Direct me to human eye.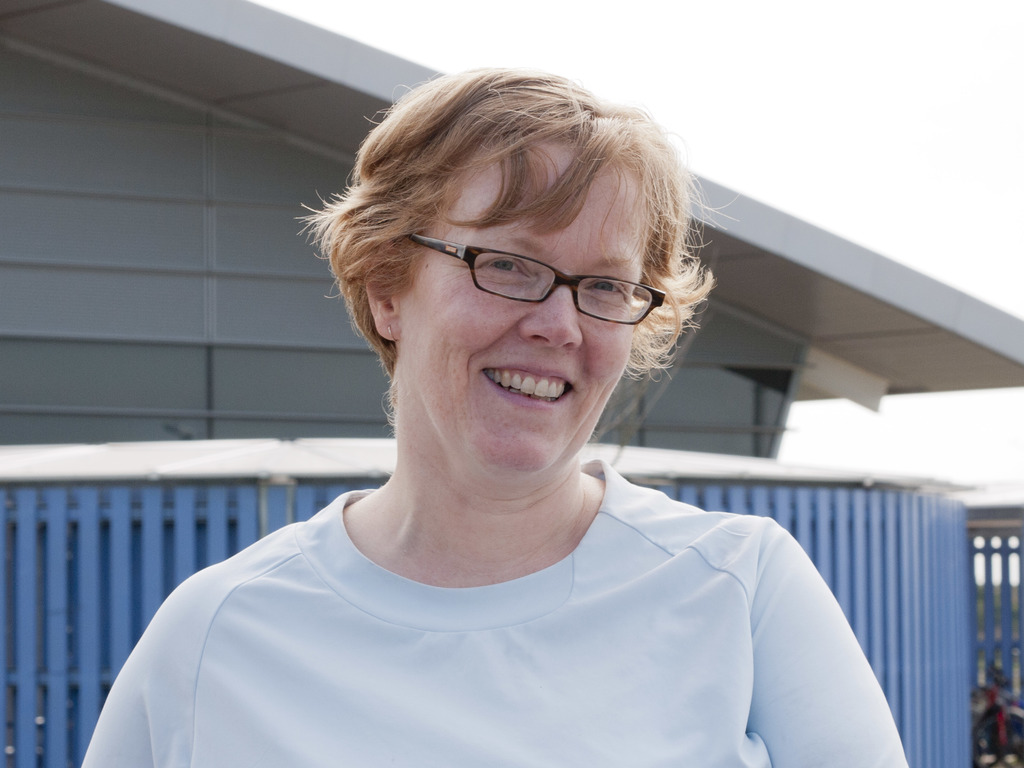
Direction: <box>476,246,536,282</box>.
